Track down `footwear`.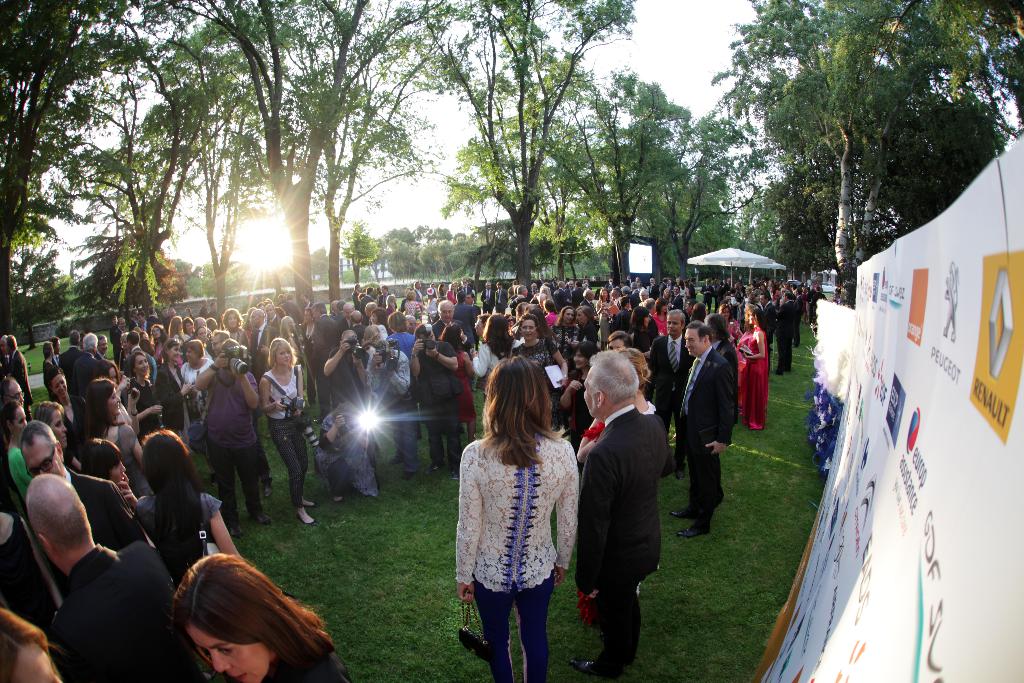
Tracked to rect(260, 476, 271, 498).
